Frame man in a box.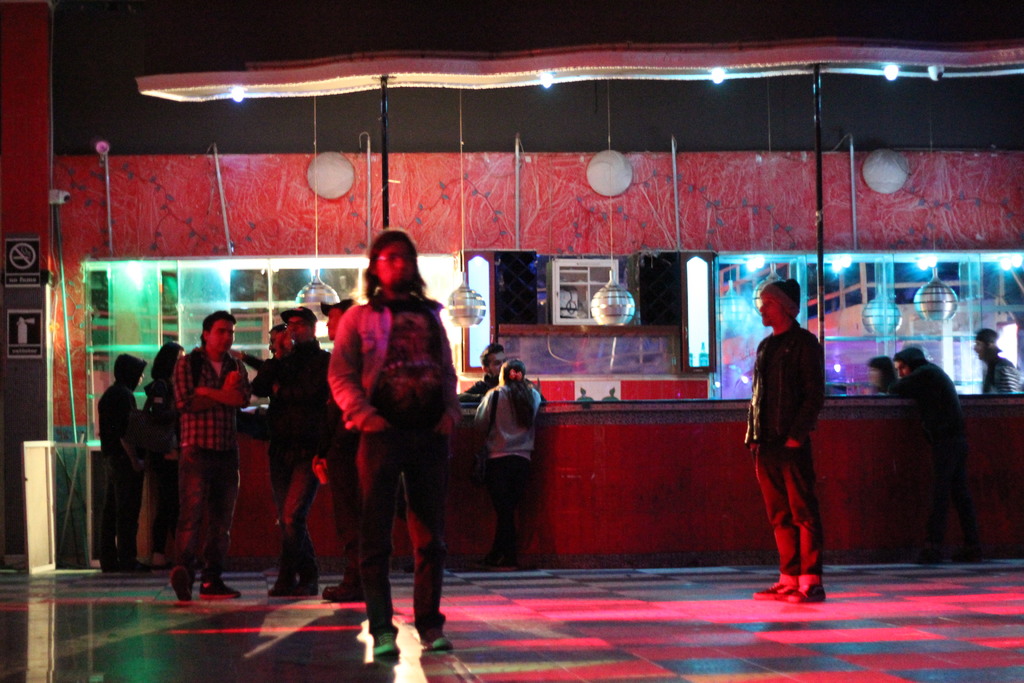
BBox(244, 302, 336, 602).
